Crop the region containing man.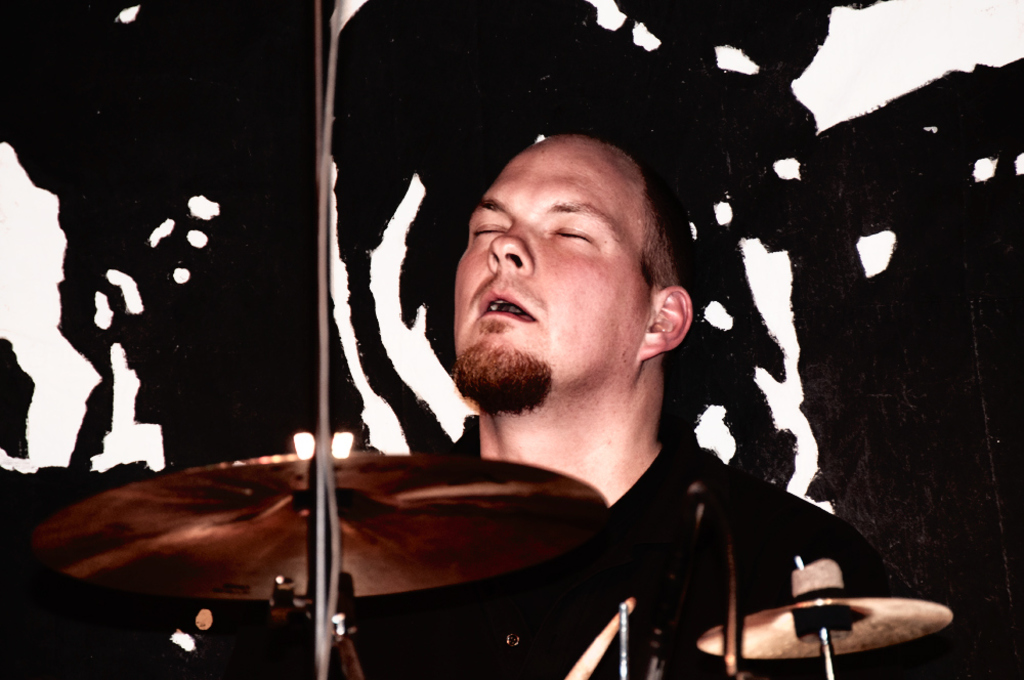
Crop region: [354,133,894,679].
